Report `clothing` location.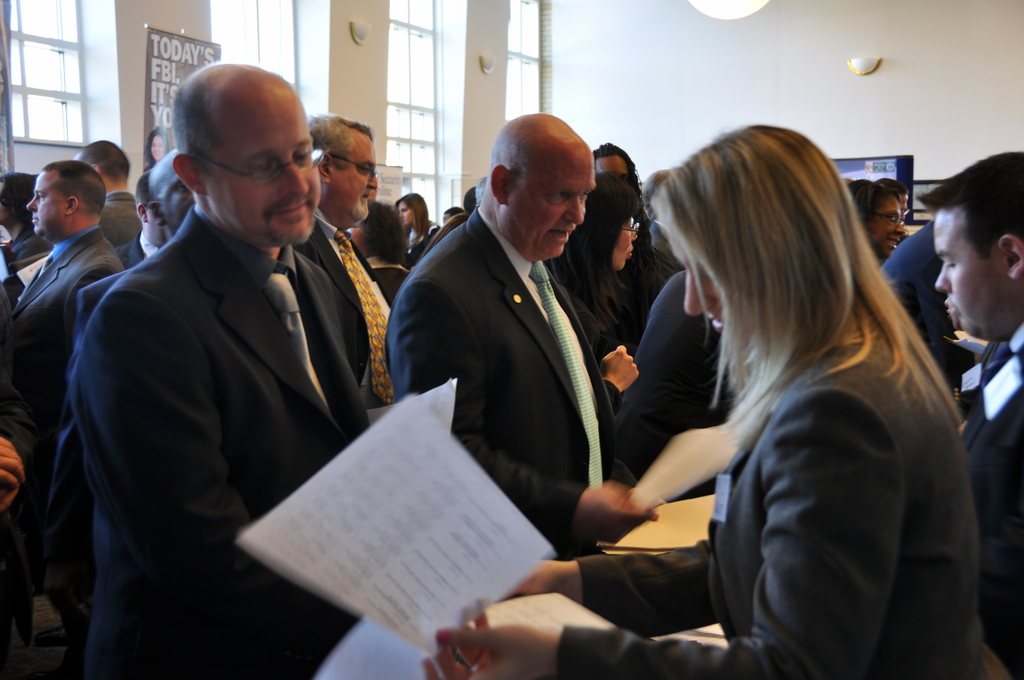
Report: bbox(889, 217, 970, 393).
